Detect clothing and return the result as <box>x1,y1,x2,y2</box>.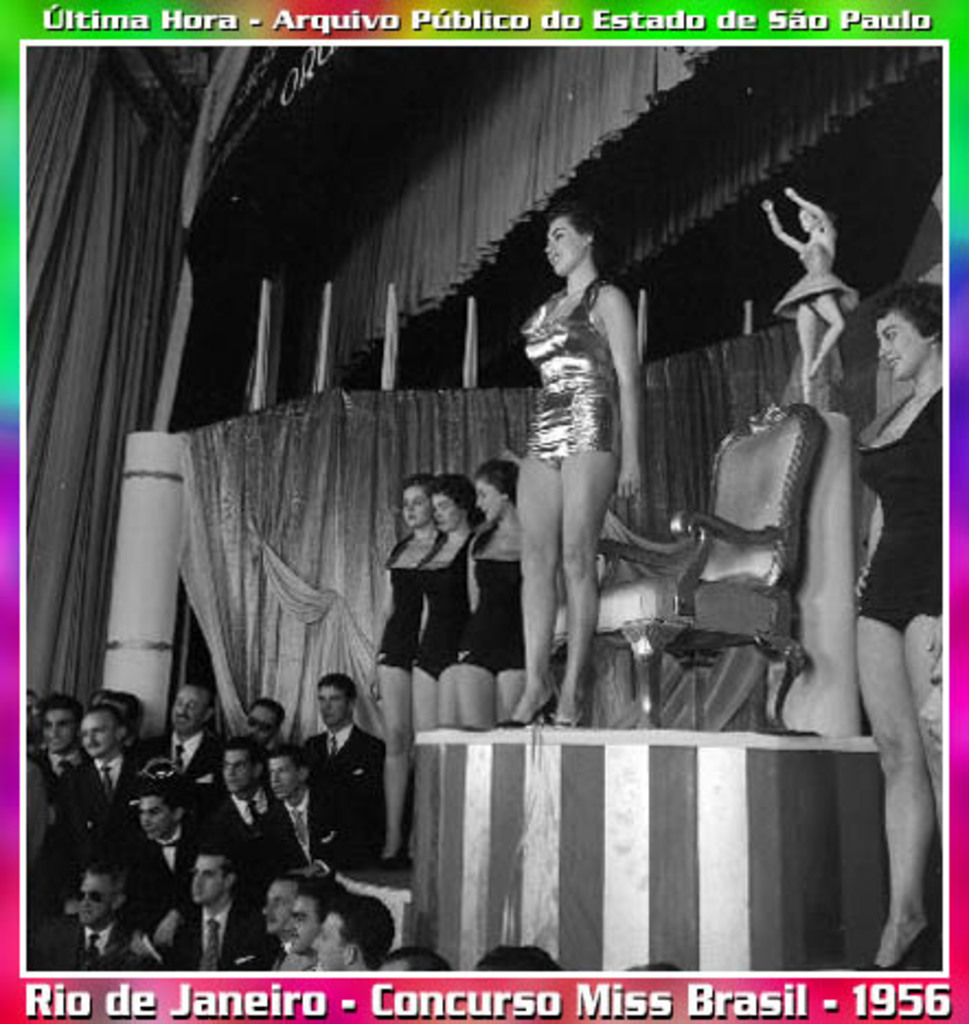
<box>215,781,287,866</box>.
